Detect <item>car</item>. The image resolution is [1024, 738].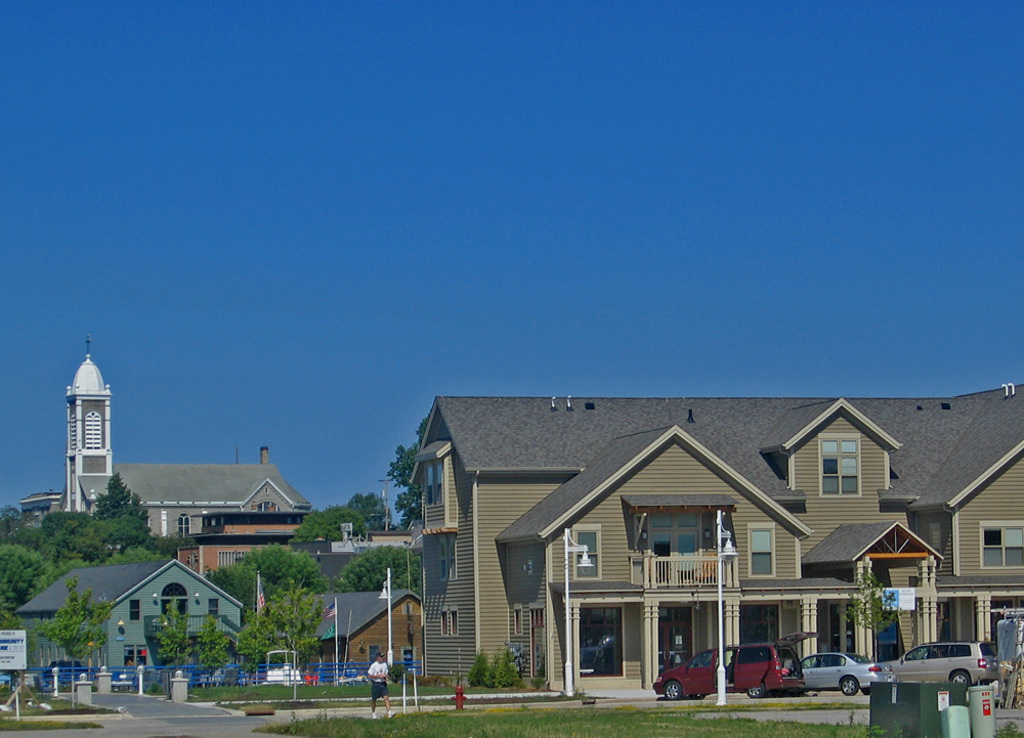
<bbox>800, 643, 884, 695</bbox>.
